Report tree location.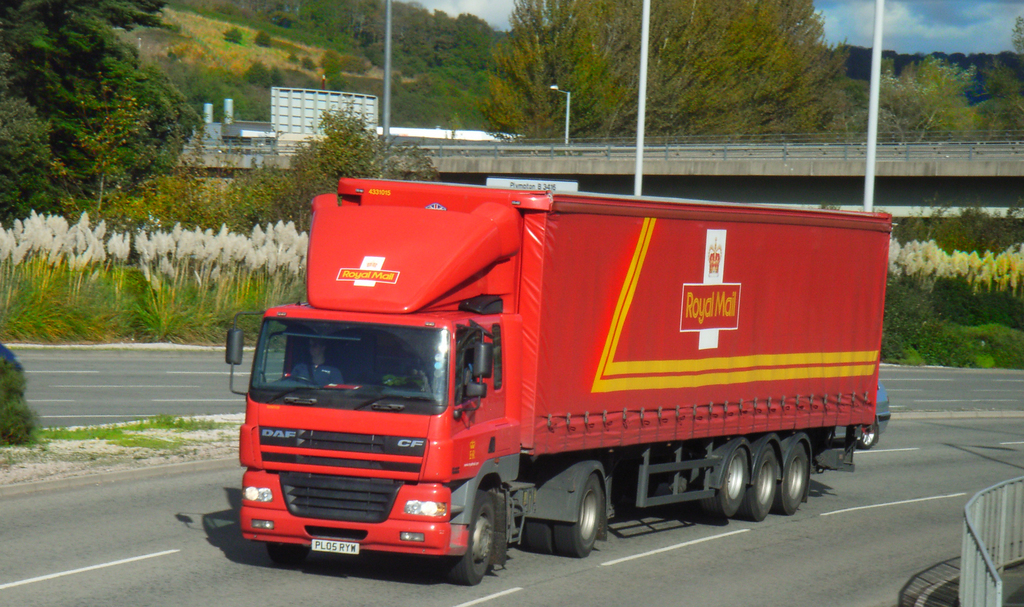
Report: x1=983 y1=20 x2=1018 y2=139.
